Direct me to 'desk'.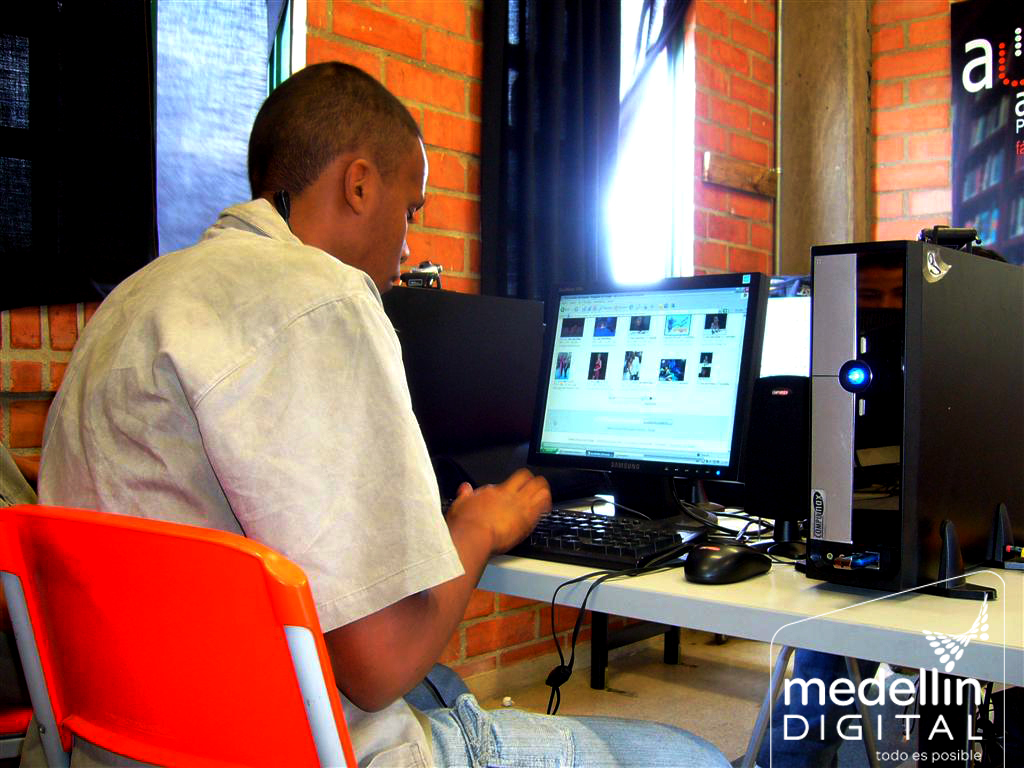
Direction: locate(449, 510, 999, 739).
